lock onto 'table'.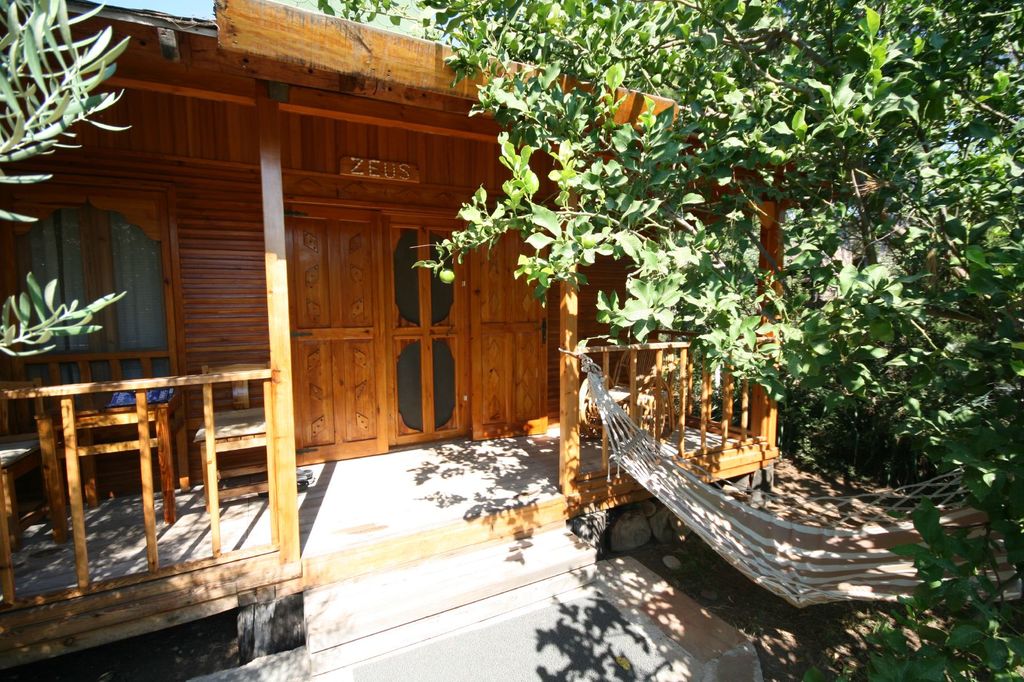
Locked: <box>35,389,189,519</box>.
